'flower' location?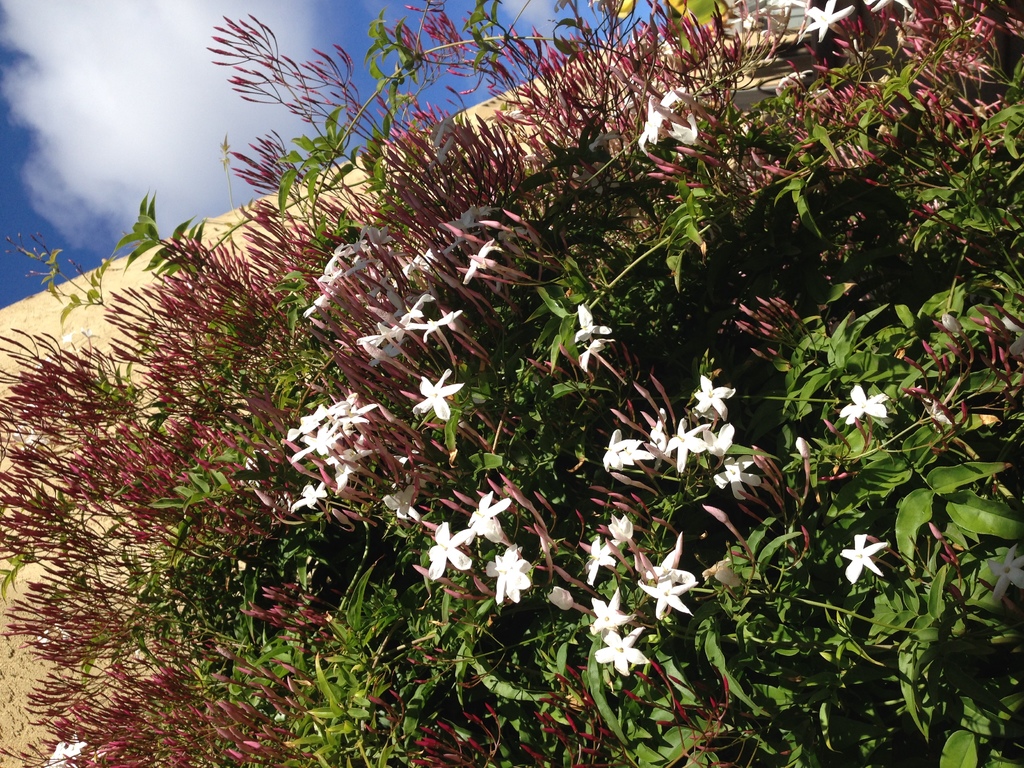
box=[596, 628, 644, 680]
